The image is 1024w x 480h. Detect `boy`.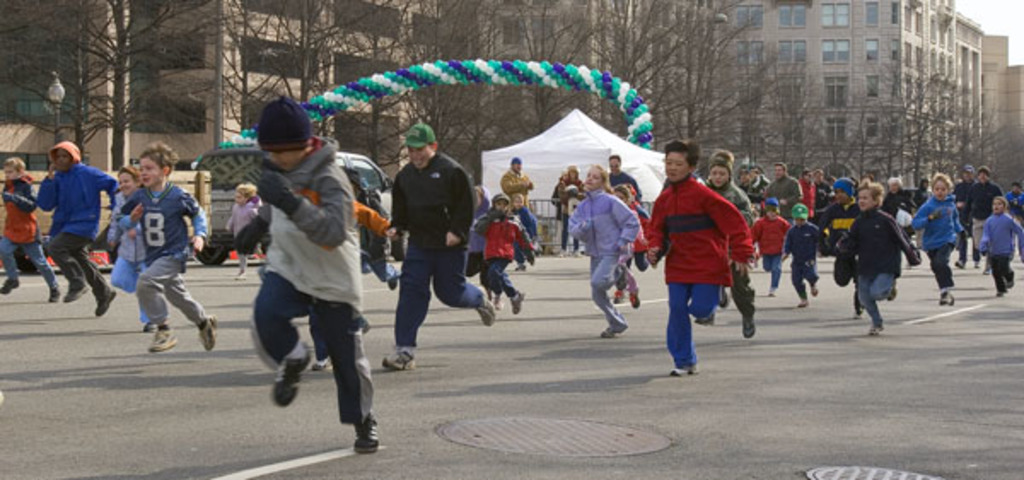
Detection: bbox(119, 143, 217, 354).
